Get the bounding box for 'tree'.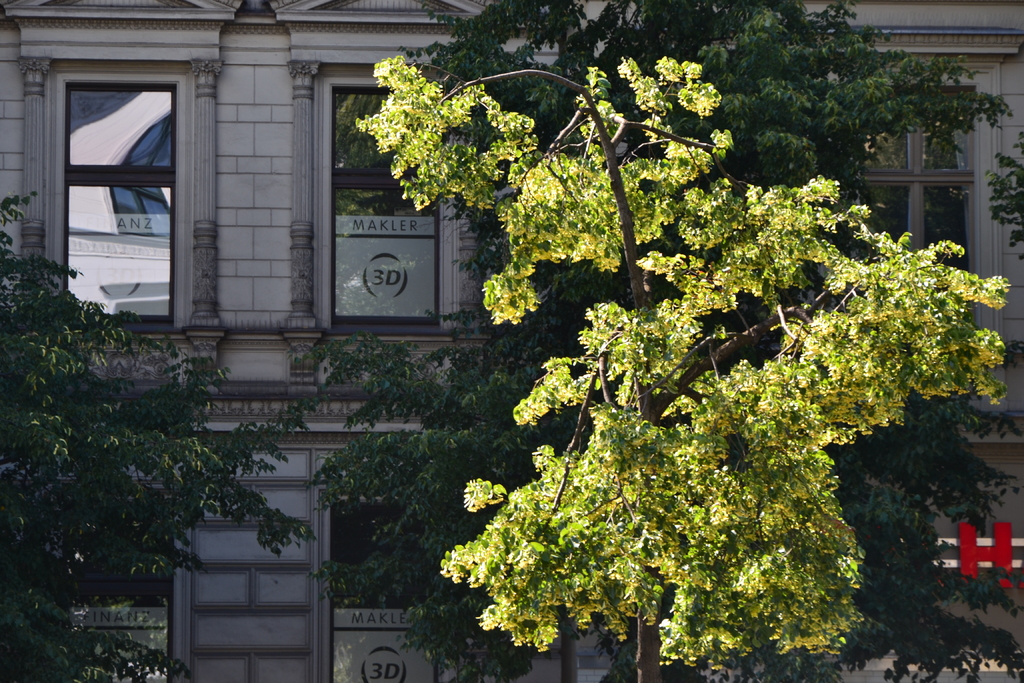
(left=295, top=0, right=1020, bottom=682).
